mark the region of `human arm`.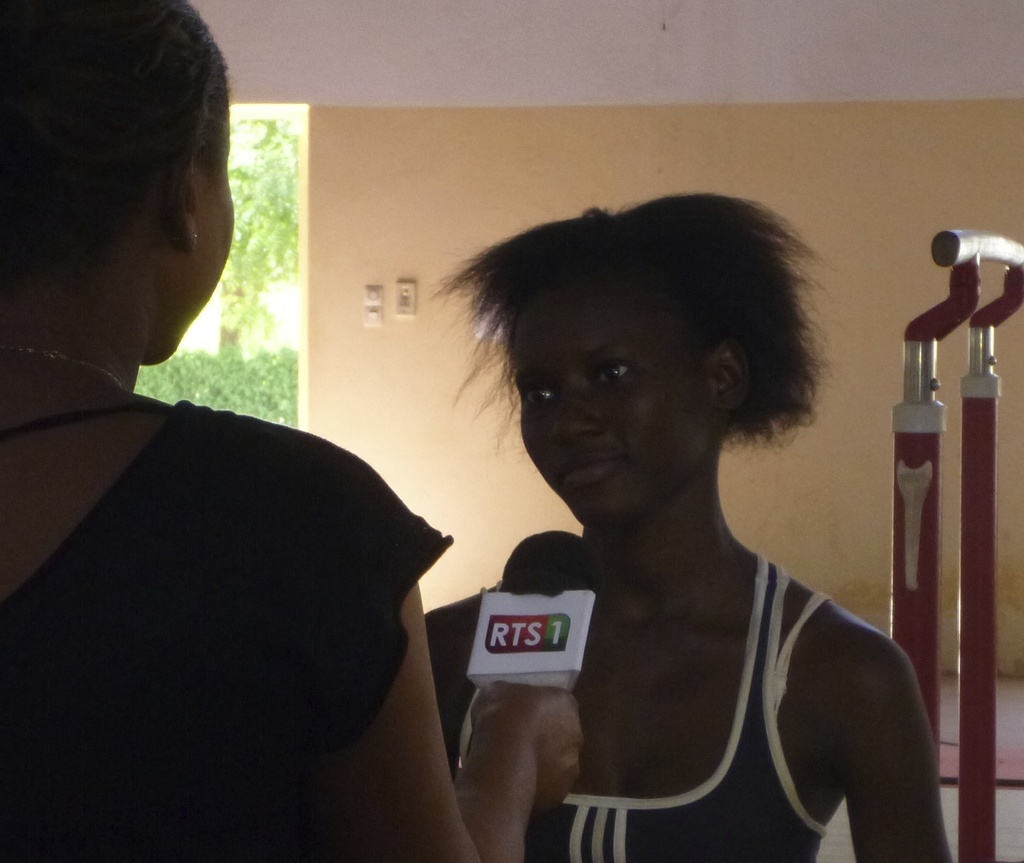
Region: left=318, top=449, right=588, bottom=862.
